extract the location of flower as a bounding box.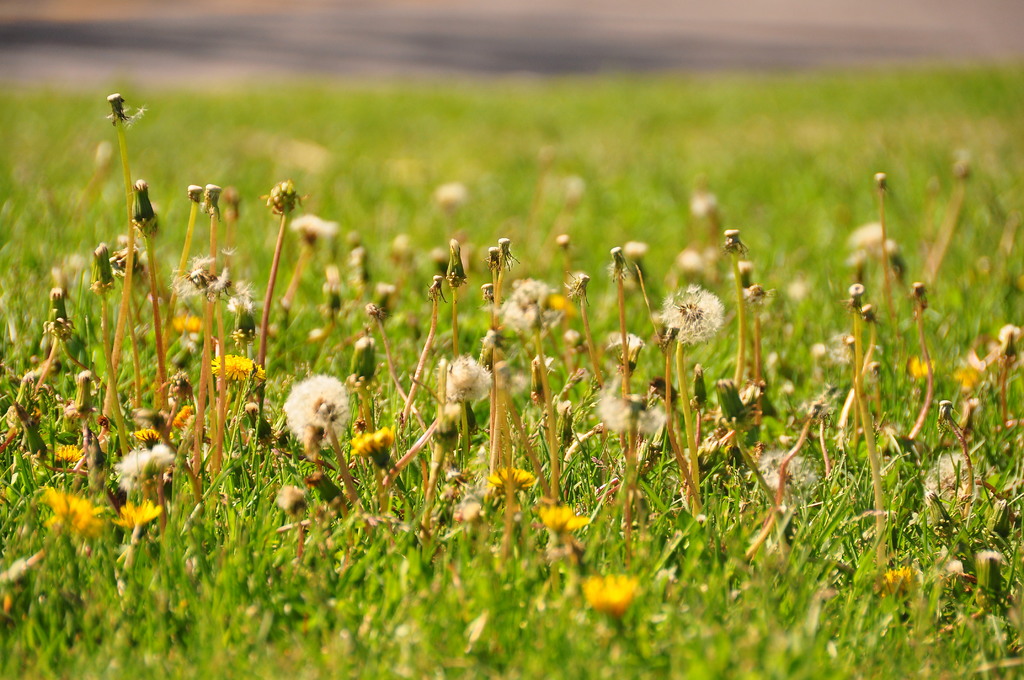
(left=586, top=567, right=644, bottom=614).
